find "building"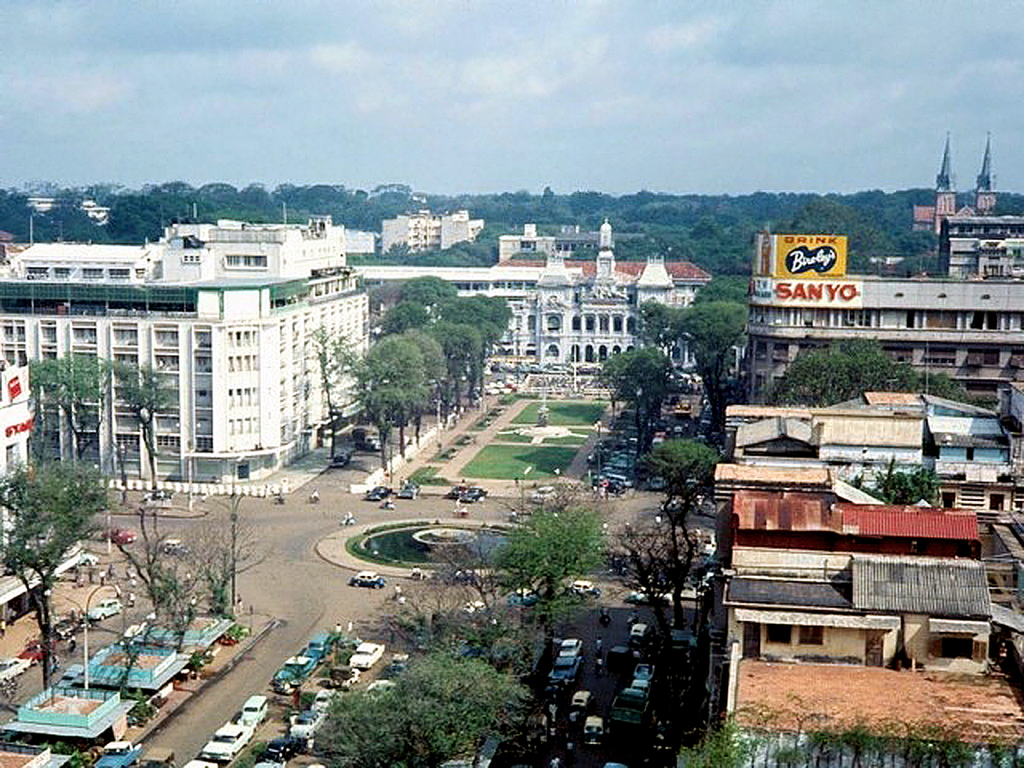
detection(24, 197, 60, 216)
